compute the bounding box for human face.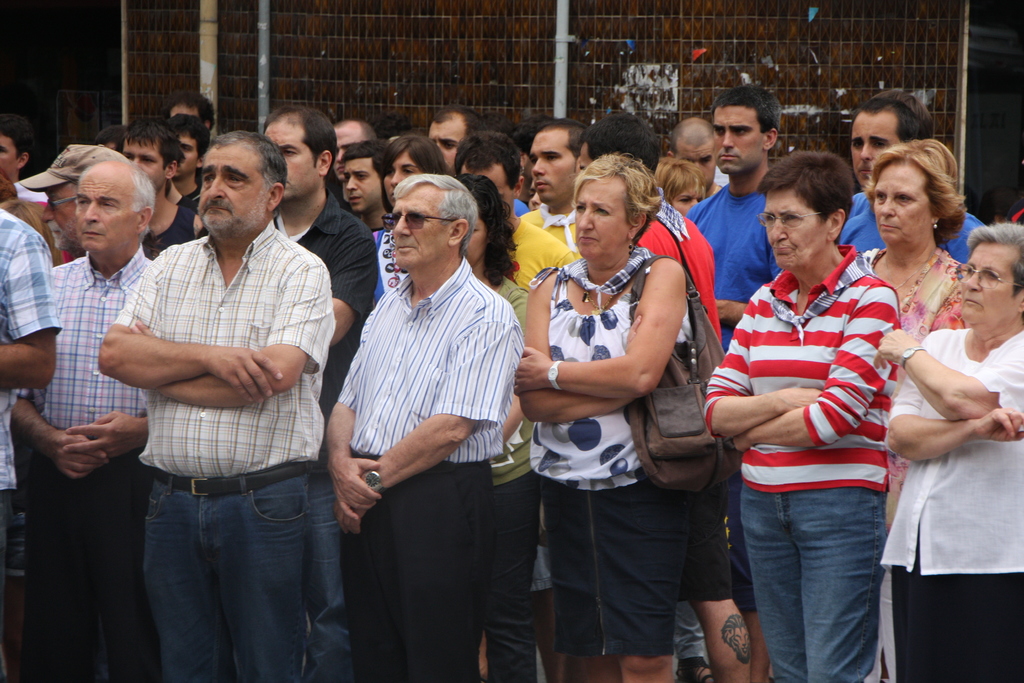
<box>713,108,762,176</box>.
